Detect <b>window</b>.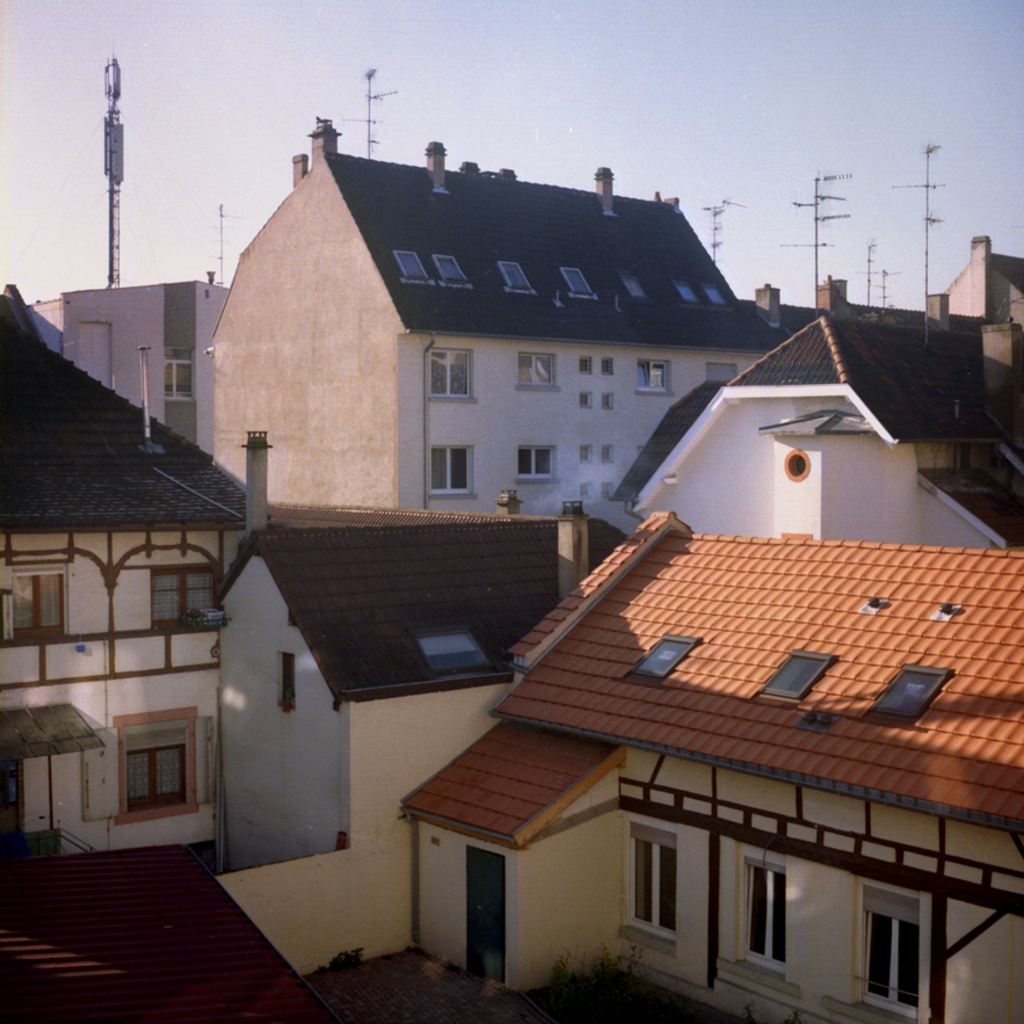
Detected at 600 351 617 376.
